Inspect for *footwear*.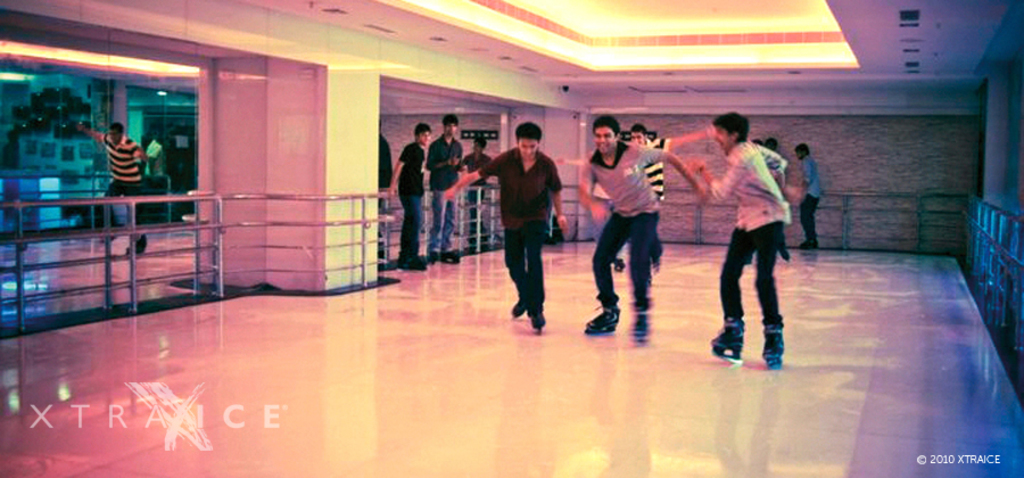
Inspection: <bbox>803, 239, 819, 252</bbox>.
